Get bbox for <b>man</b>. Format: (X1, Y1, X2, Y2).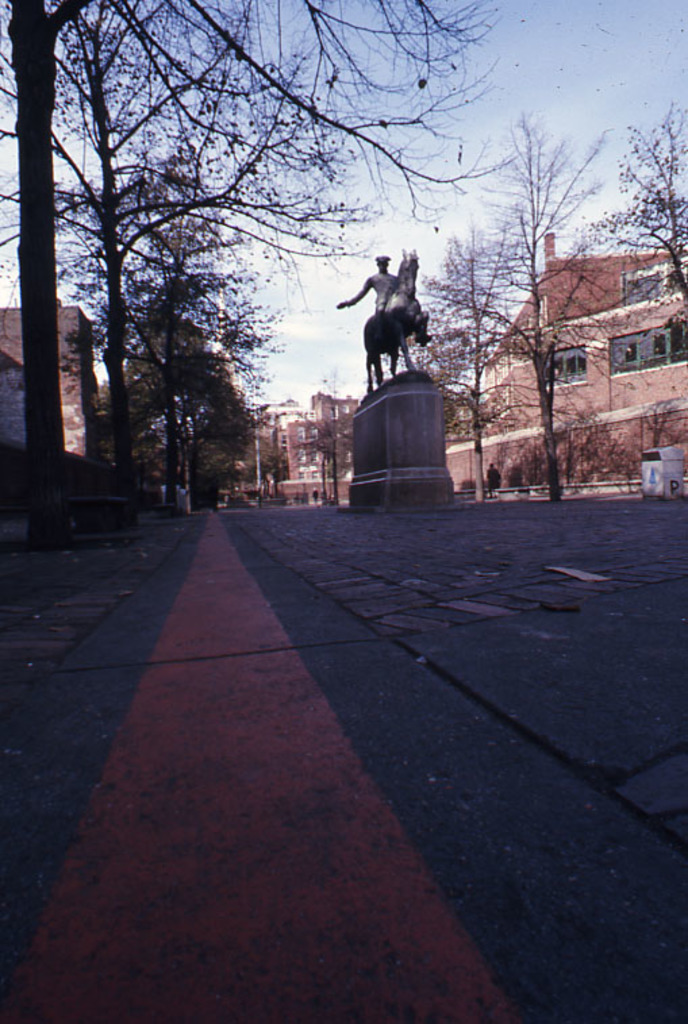
(335, 255, 428, 344).
